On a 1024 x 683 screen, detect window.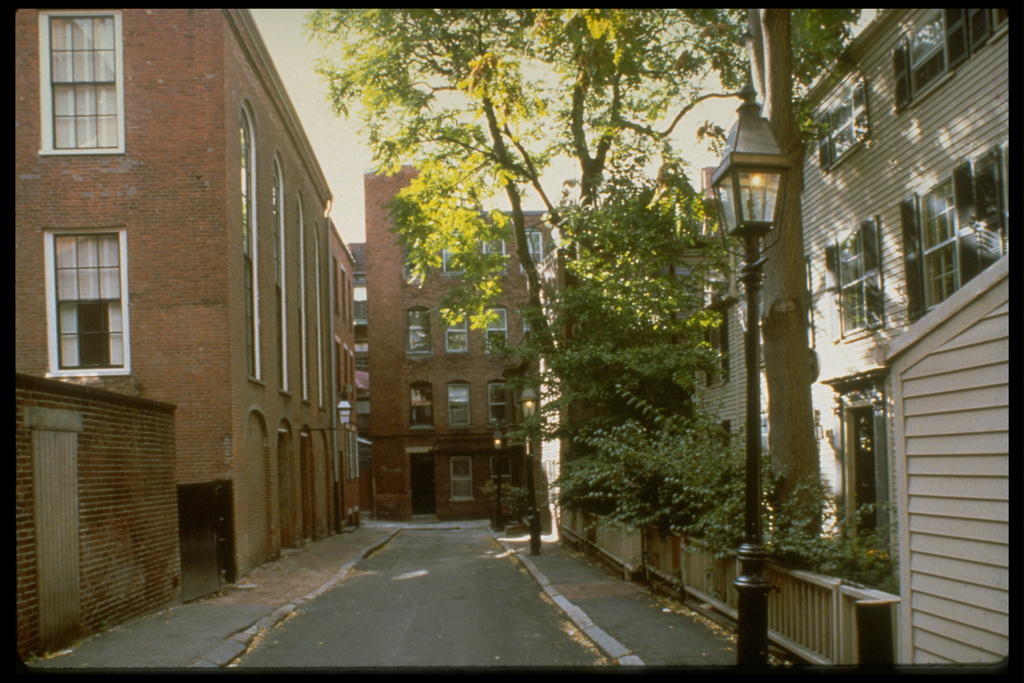
901 138 1010 323.
